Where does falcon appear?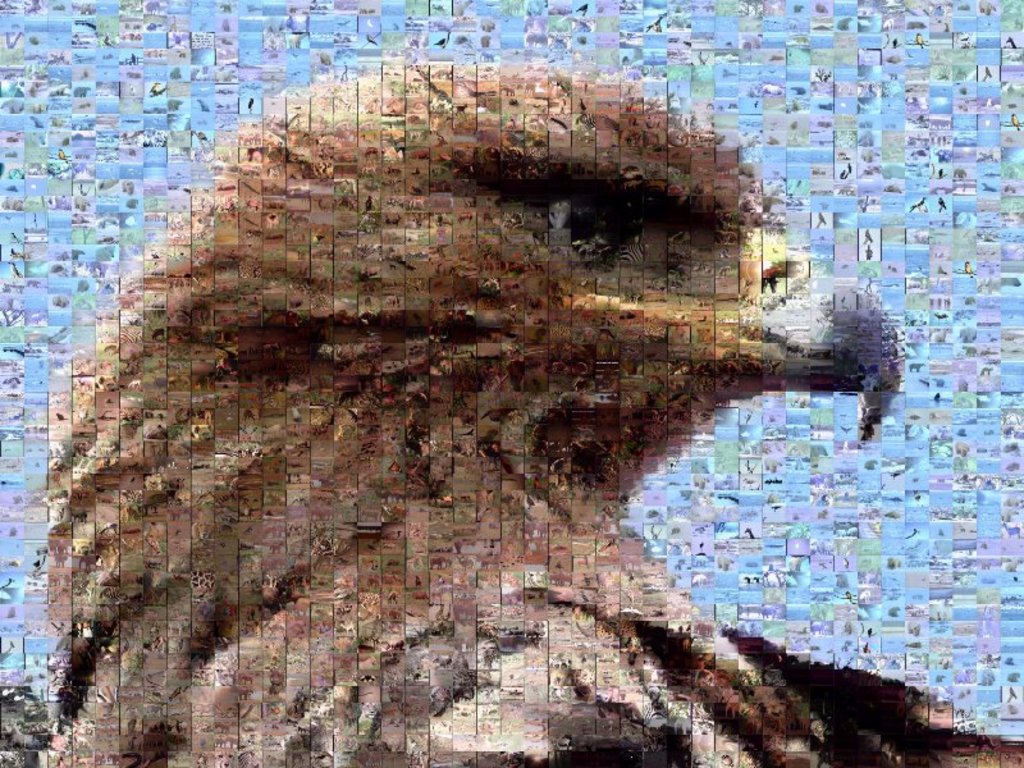
Appears at 0/58/1023/767.
